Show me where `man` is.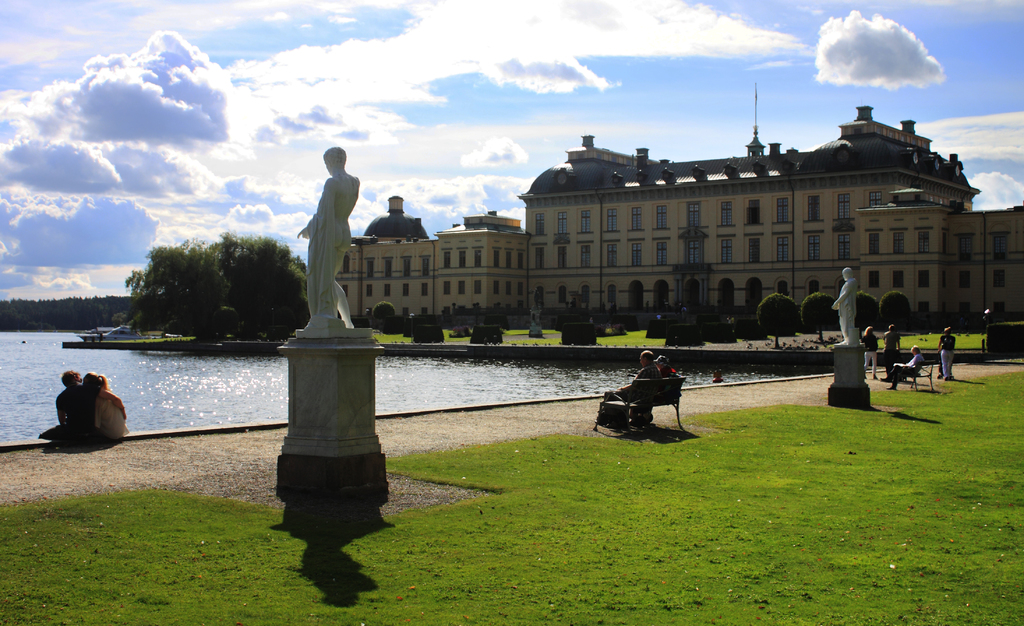
`man` is at [298,145,358,314].
